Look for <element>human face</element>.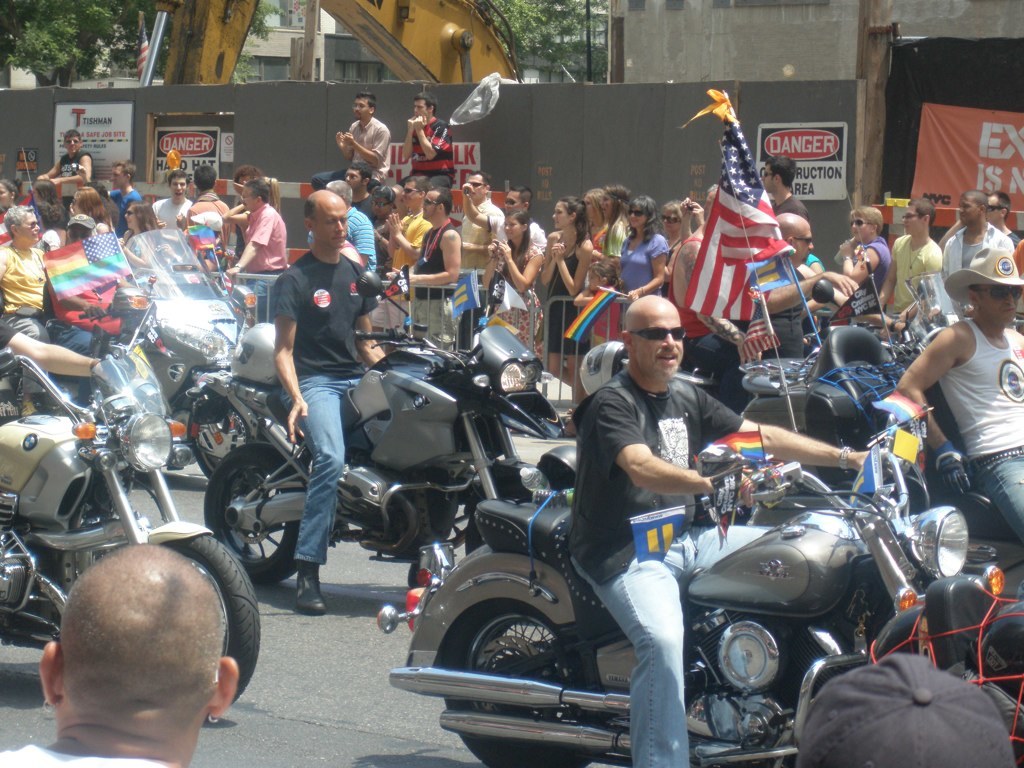
Found: (x1=761, y1=165, x2=773, y2=192).
